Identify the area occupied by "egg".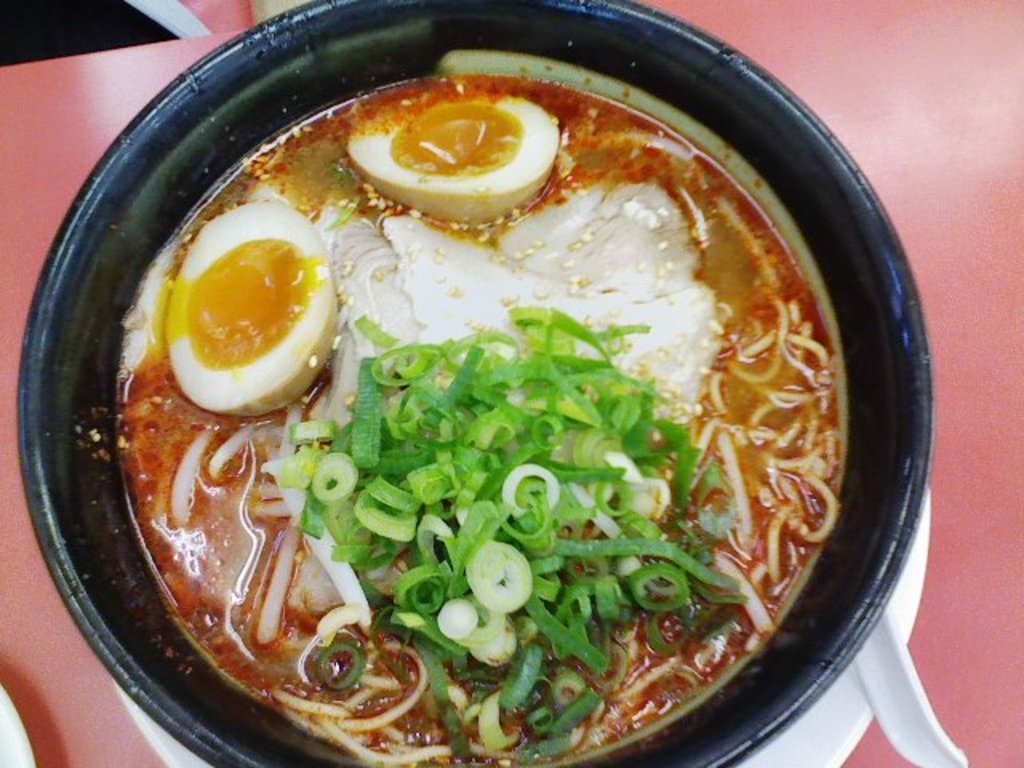
Area: (339, 80, 558, 221).
